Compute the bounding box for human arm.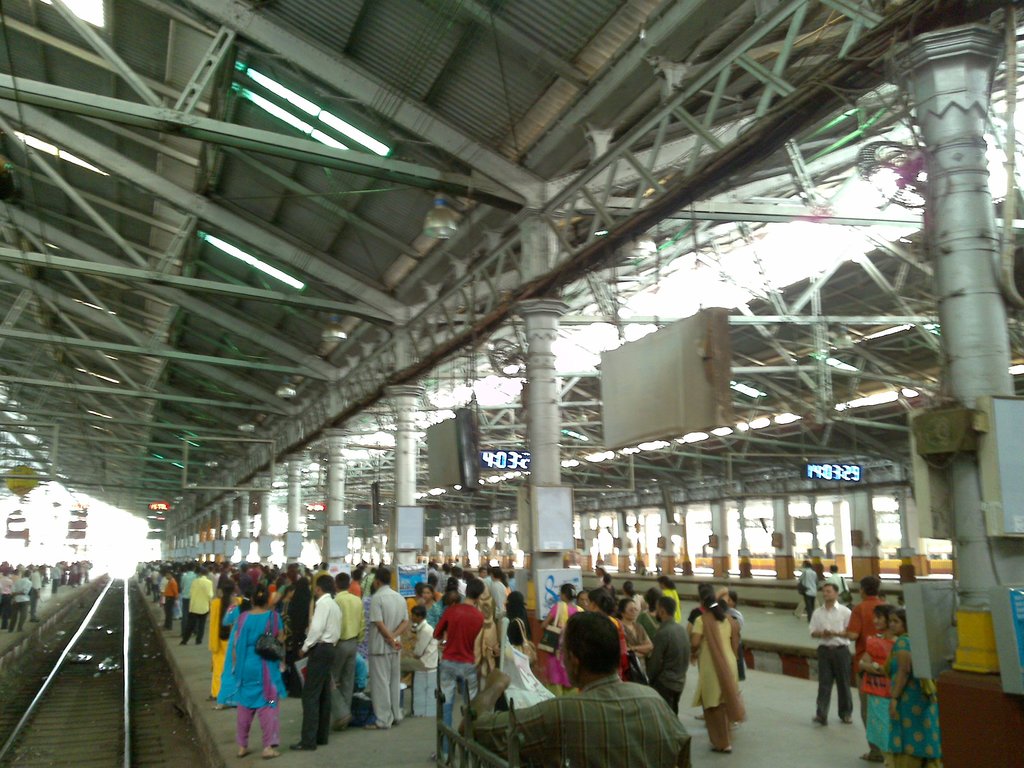
bbox=[541, 607, 553, 627].
